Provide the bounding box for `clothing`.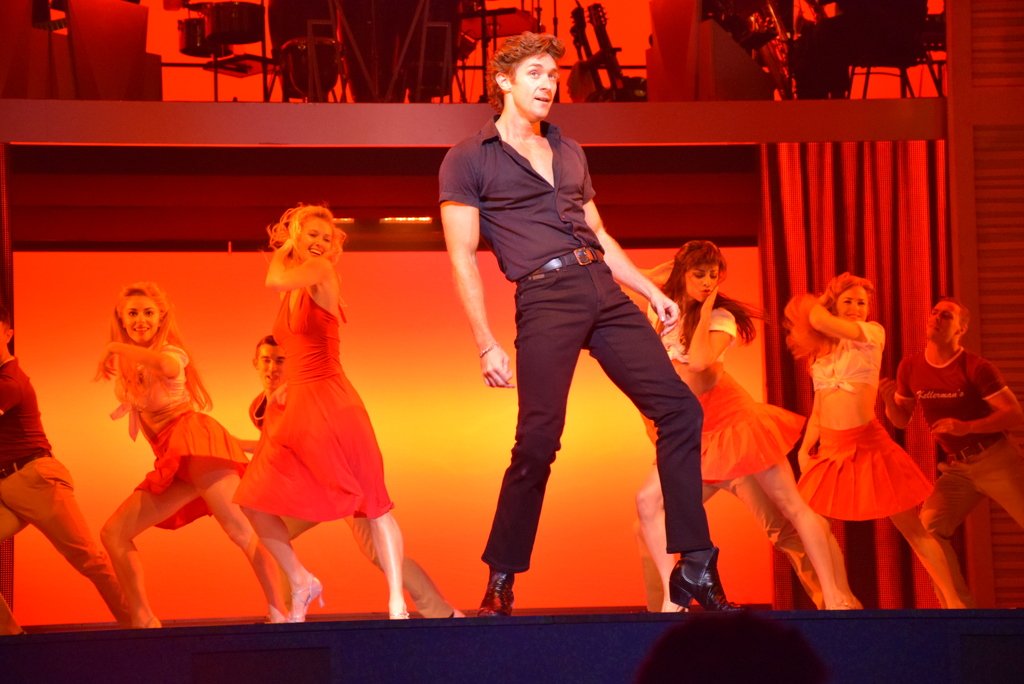
region(438, 115, 715, 572).
